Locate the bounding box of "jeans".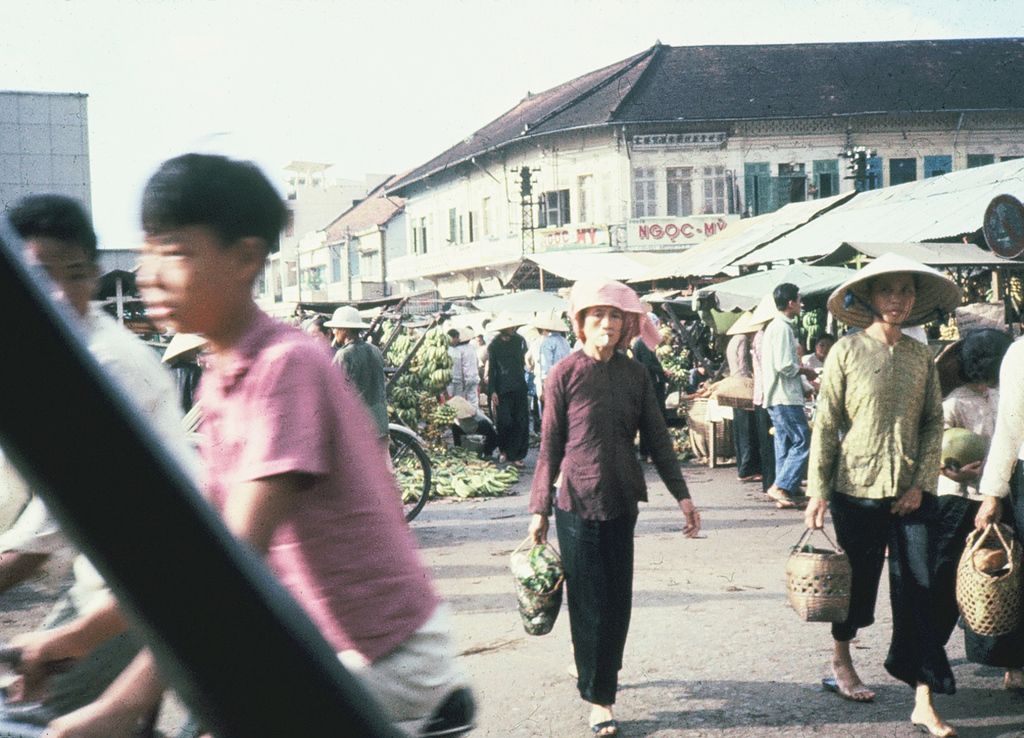
Bounding box: box(551, 509, 644, 708).
